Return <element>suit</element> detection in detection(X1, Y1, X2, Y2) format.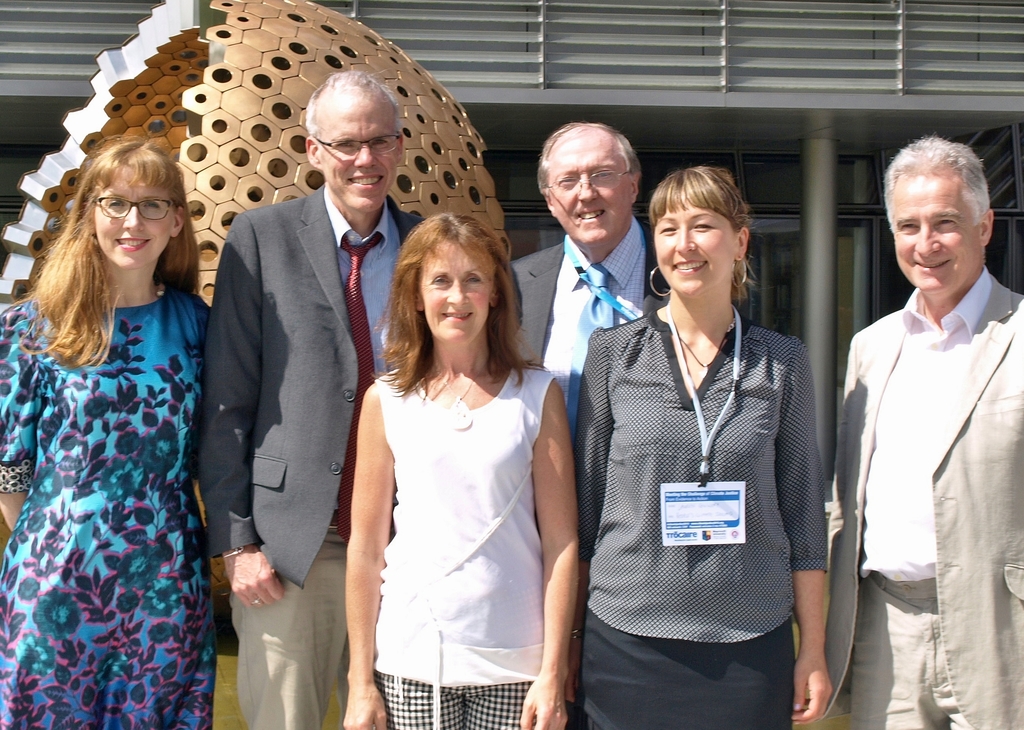
detection(507, 216, 675, 465).
